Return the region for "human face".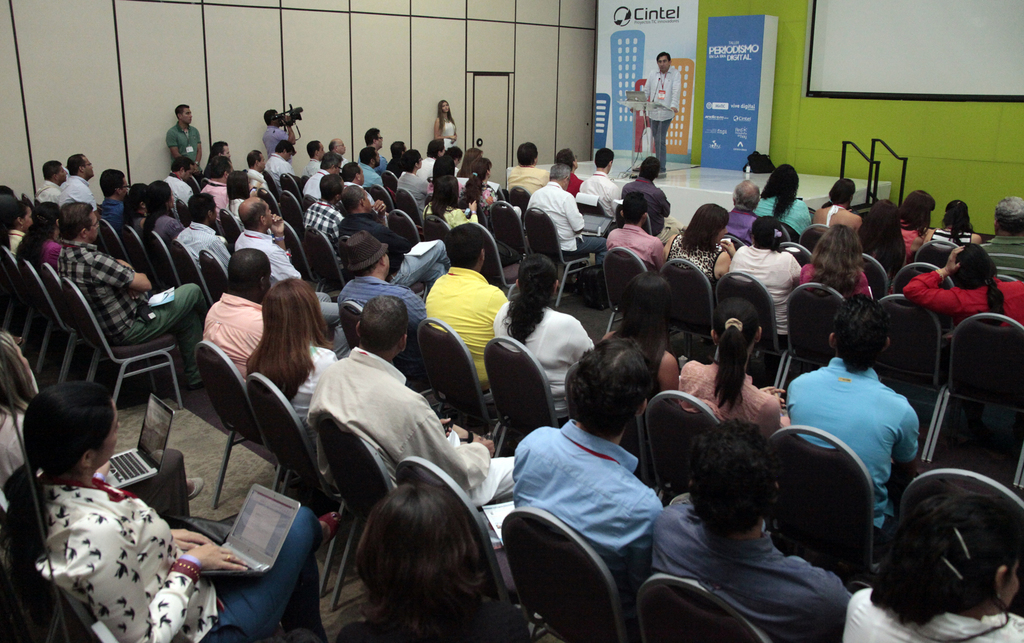
258,154,265,170.
